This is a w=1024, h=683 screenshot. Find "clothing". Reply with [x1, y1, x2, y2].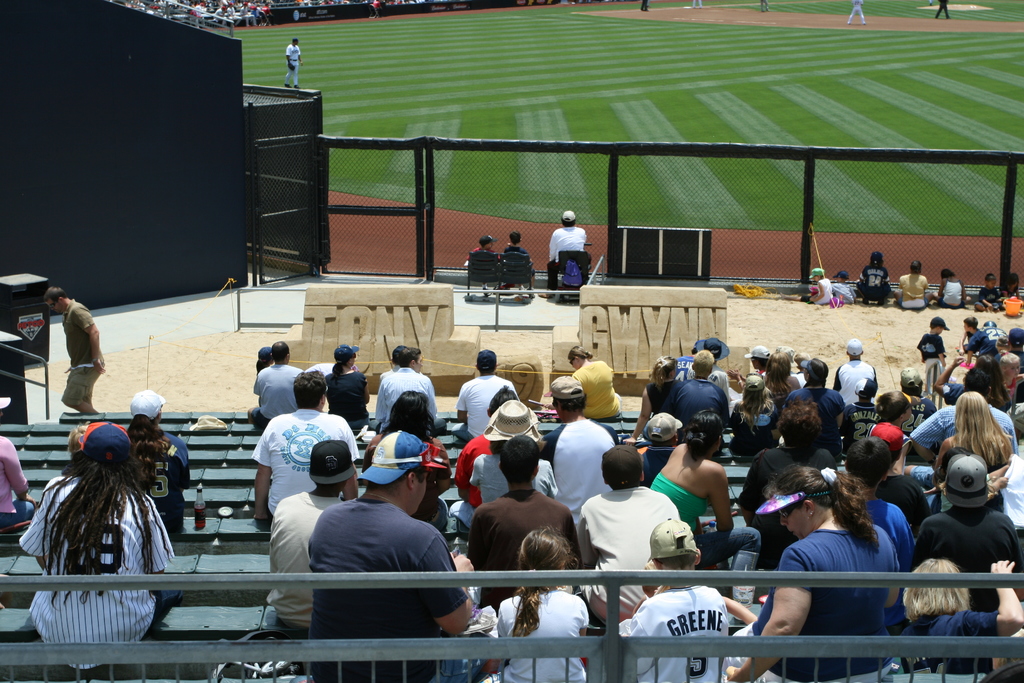
[644, 470, 765, 607].
